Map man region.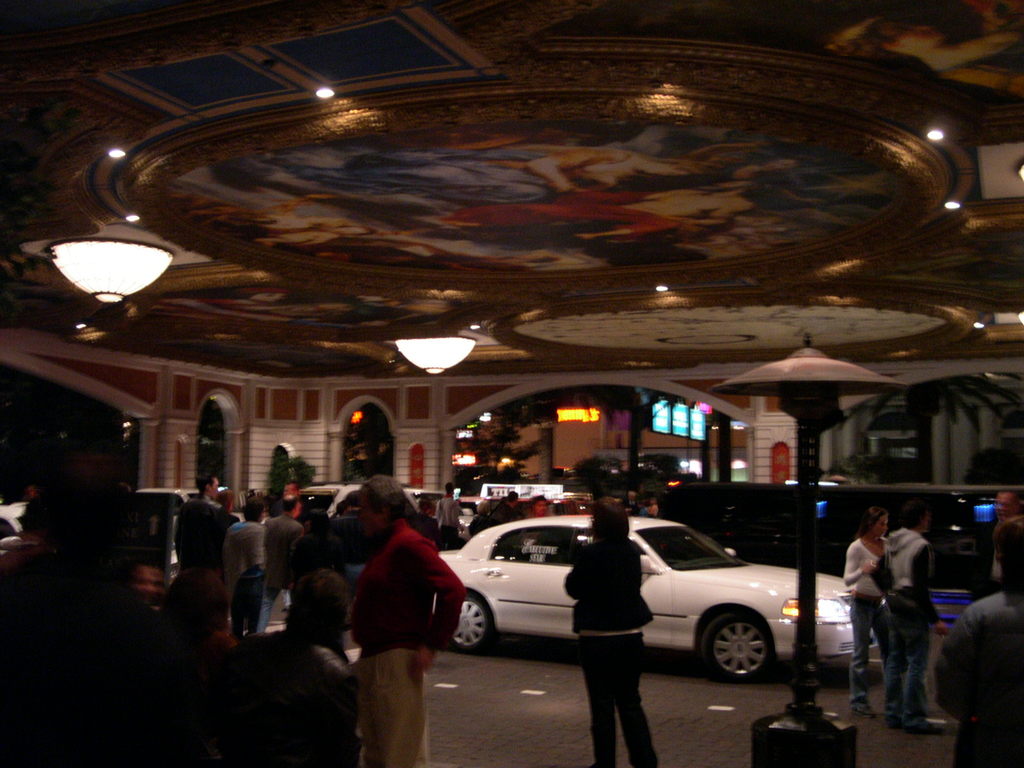
Mapped to [931, 516, 1023, 767].
